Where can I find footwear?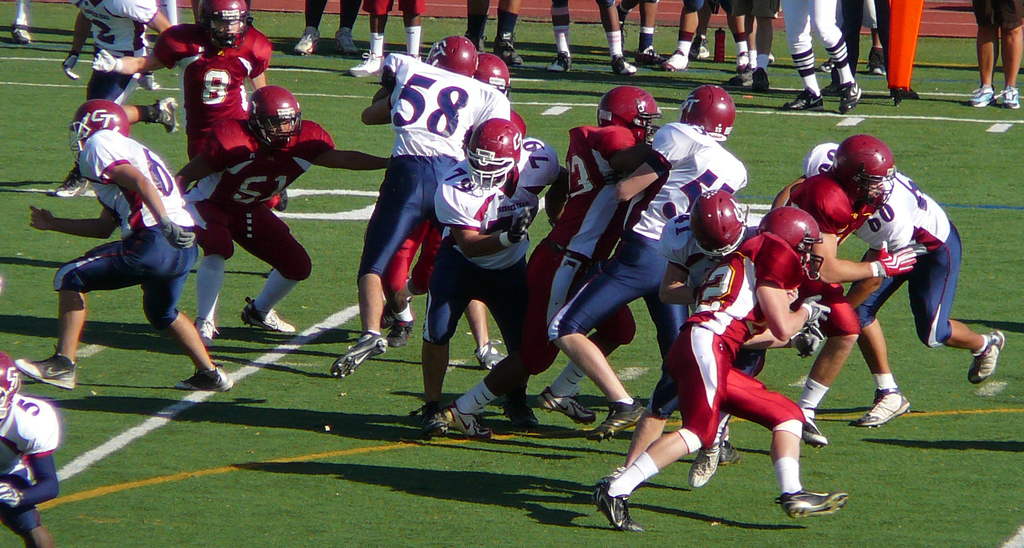
You can find it at [left=16, top=350, right=72, bottom=394].
